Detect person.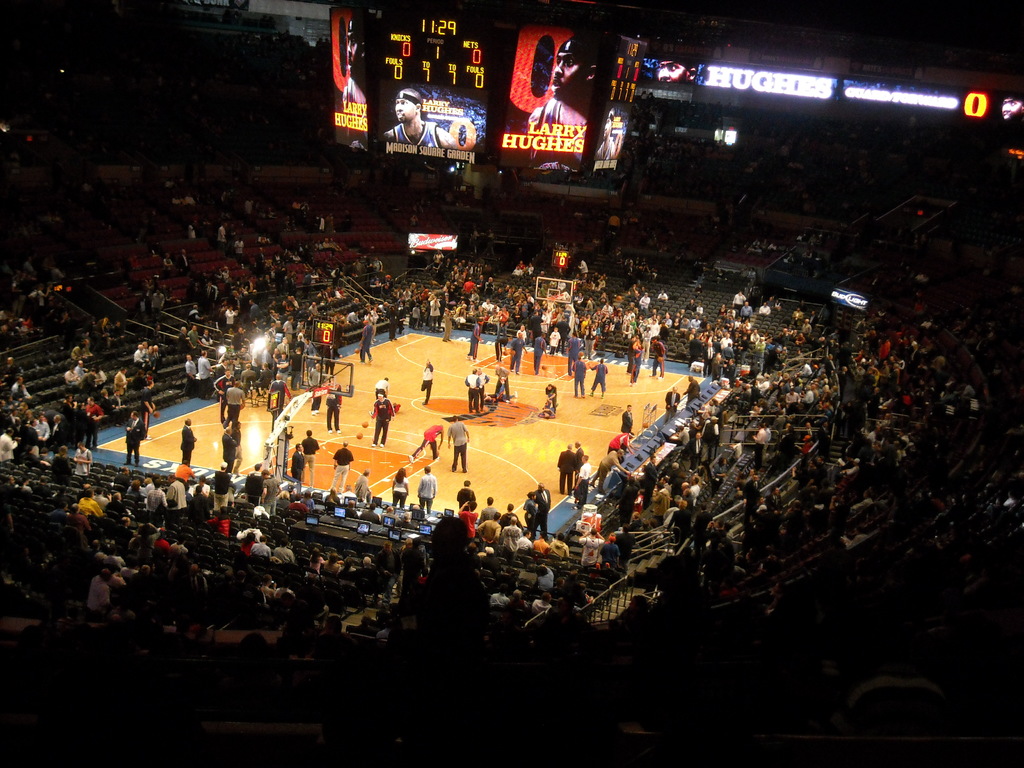
Detected at 307, 362, 328, 415.
